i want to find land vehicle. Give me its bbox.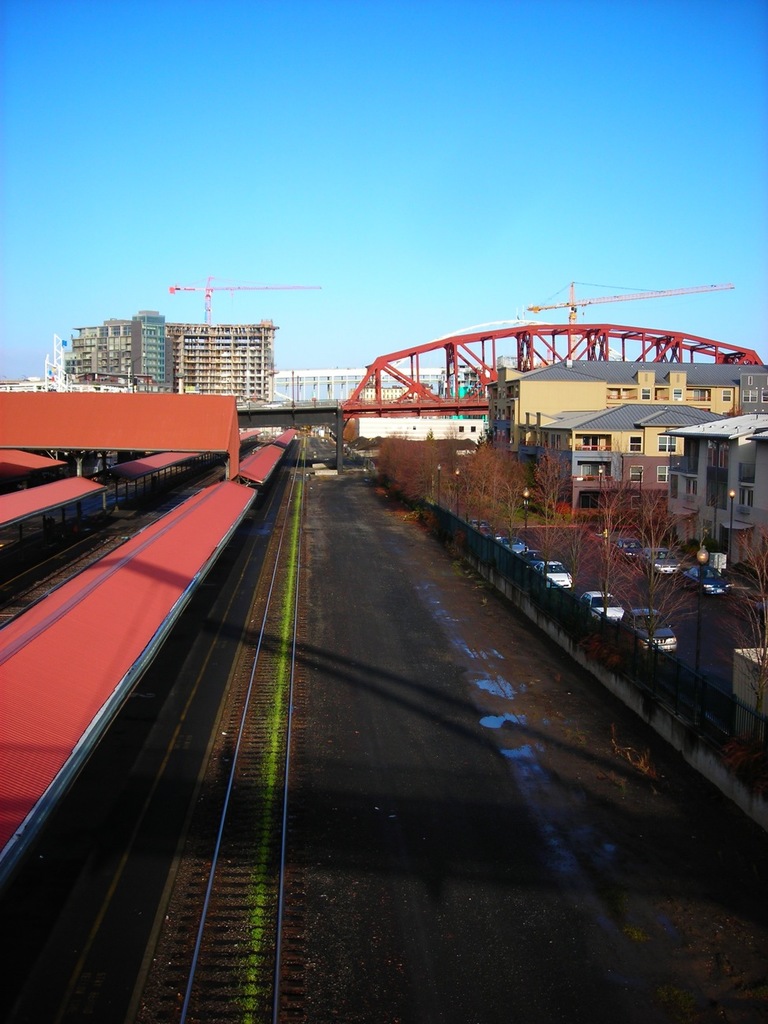
box=[619, 608, 676, 650].
